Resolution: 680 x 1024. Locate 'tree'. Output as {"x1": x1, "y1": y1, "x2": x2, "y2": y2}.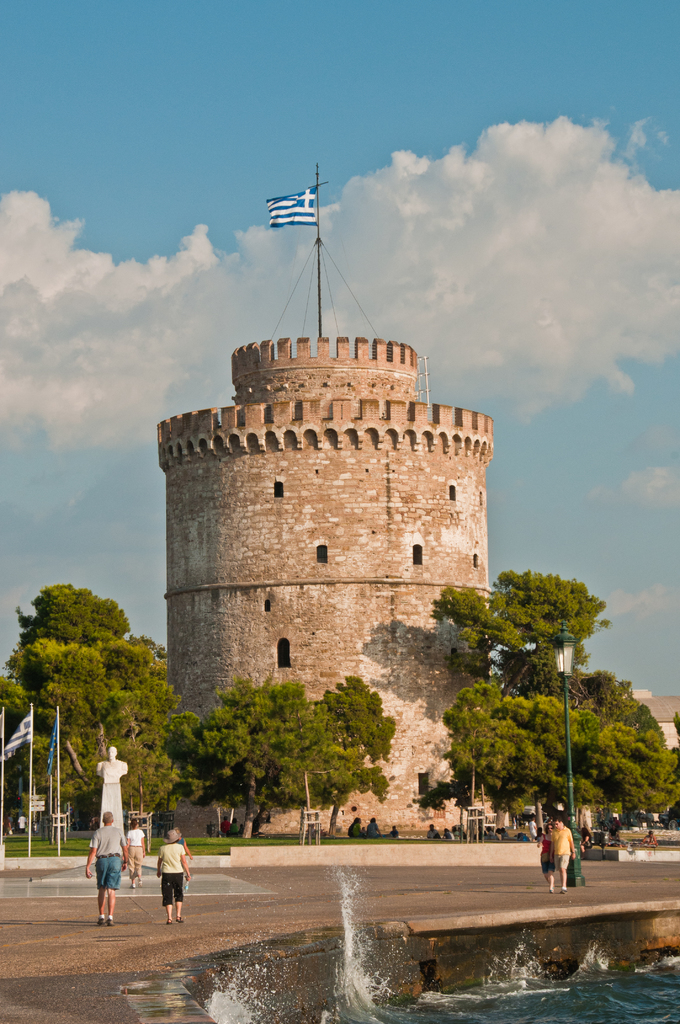
{"x1": 46, "y1": 720, "x2": 179, "y2": 839}.
